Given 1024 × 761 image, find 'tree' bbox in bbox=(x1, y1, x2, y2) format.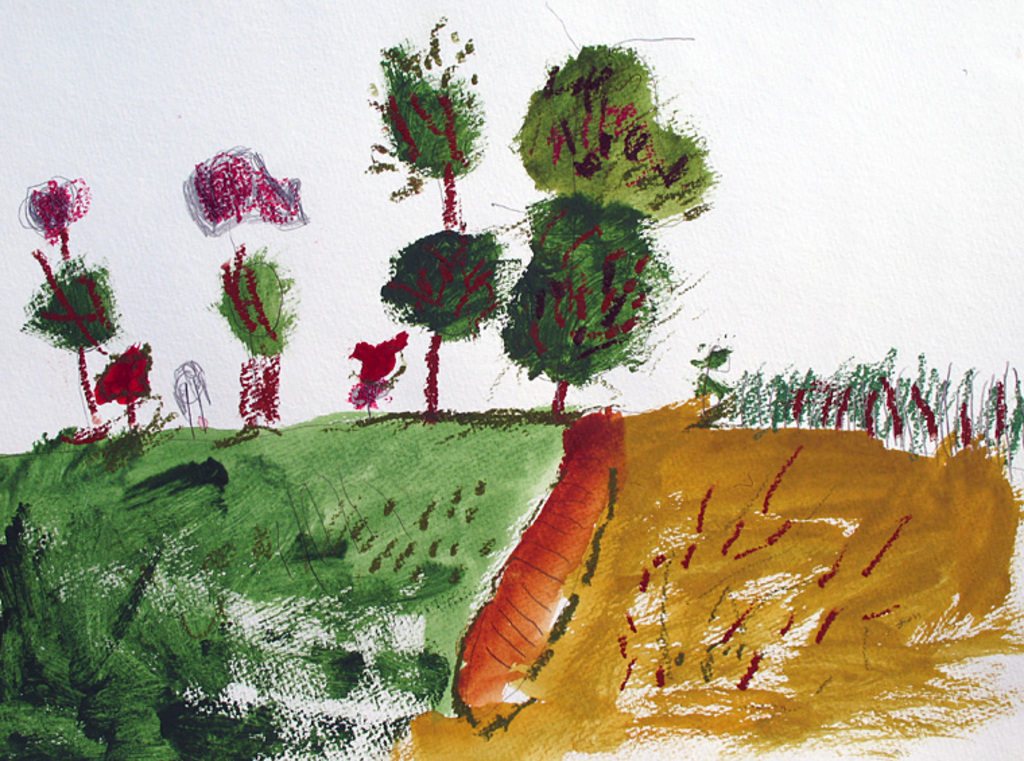
bbox=(19, 178, 121, 426).
